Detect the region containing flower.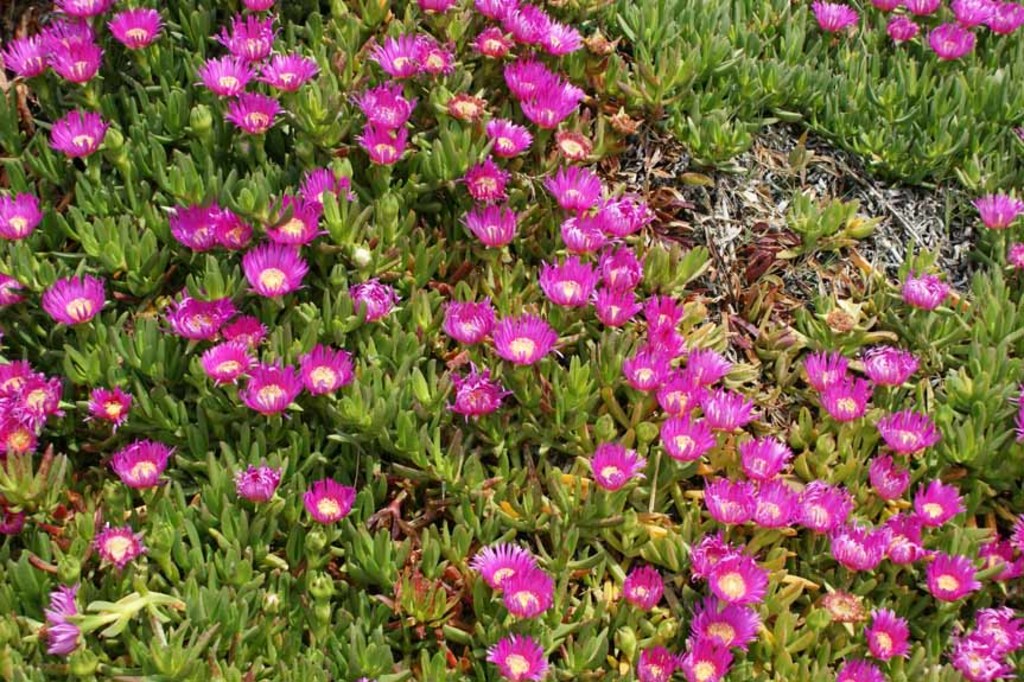
x1=680 y1=538 x2=770 y2=599.
